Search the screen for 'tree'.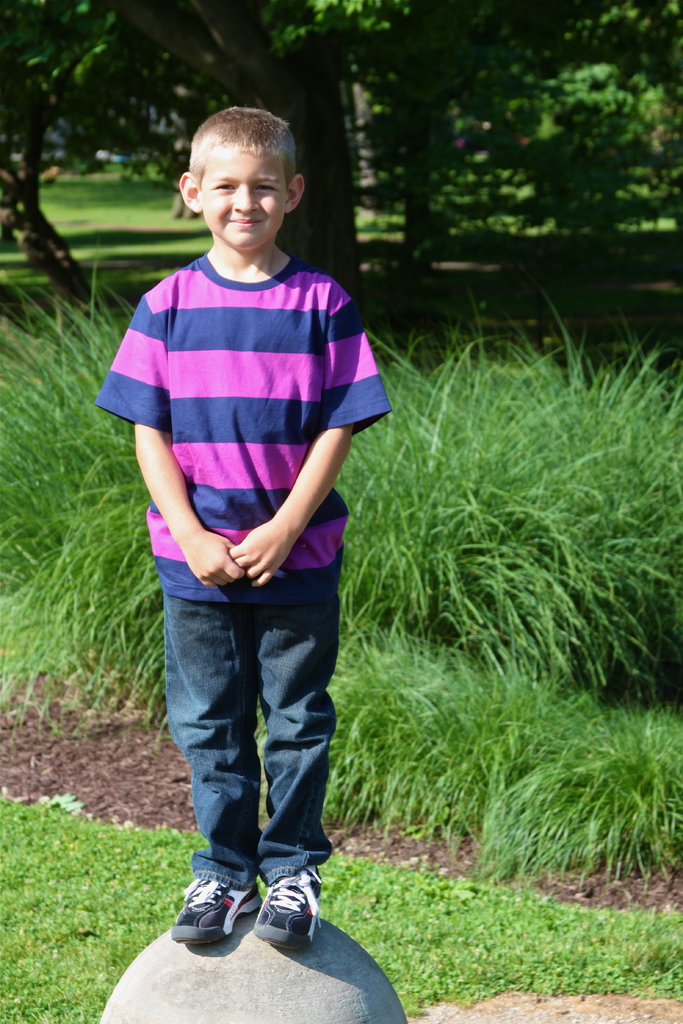
Found at (24,0,551,300).
